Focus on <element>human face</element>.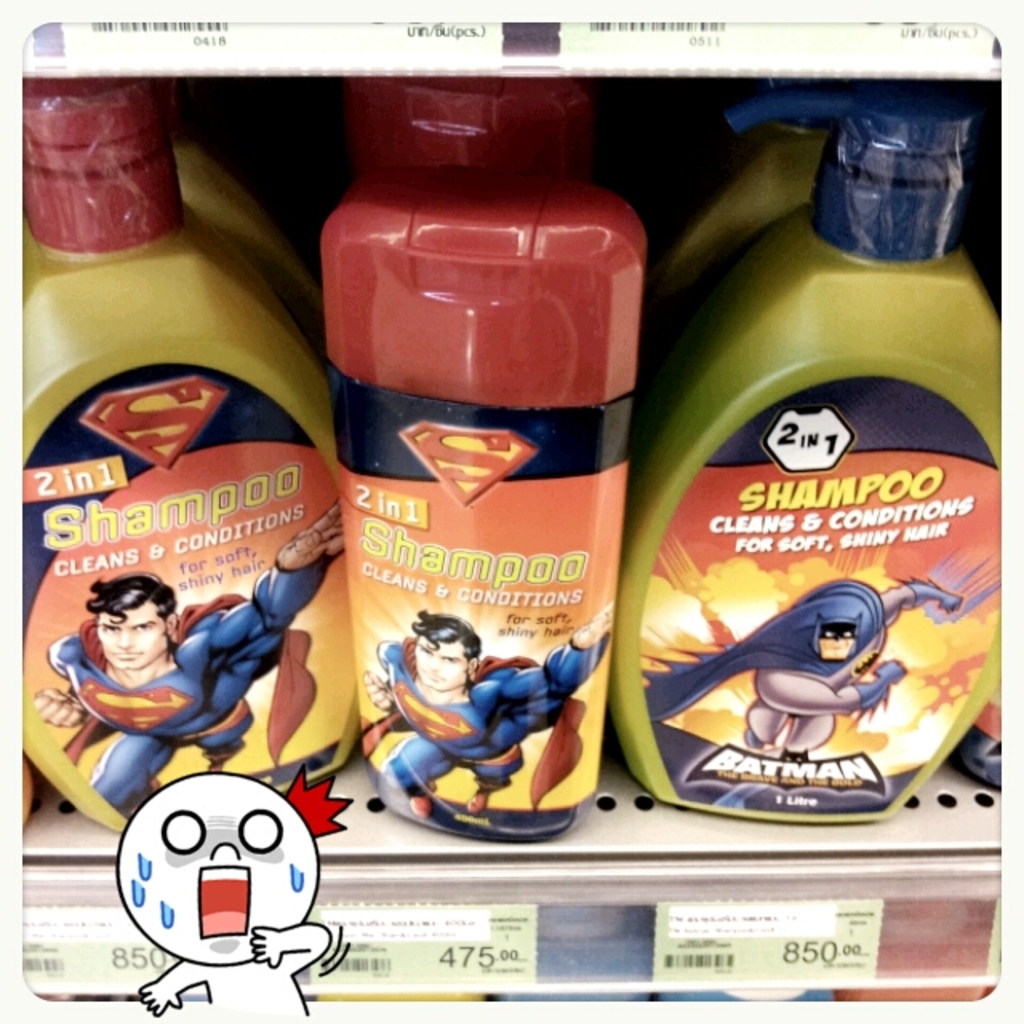
Focused at (93,598,170,669).
